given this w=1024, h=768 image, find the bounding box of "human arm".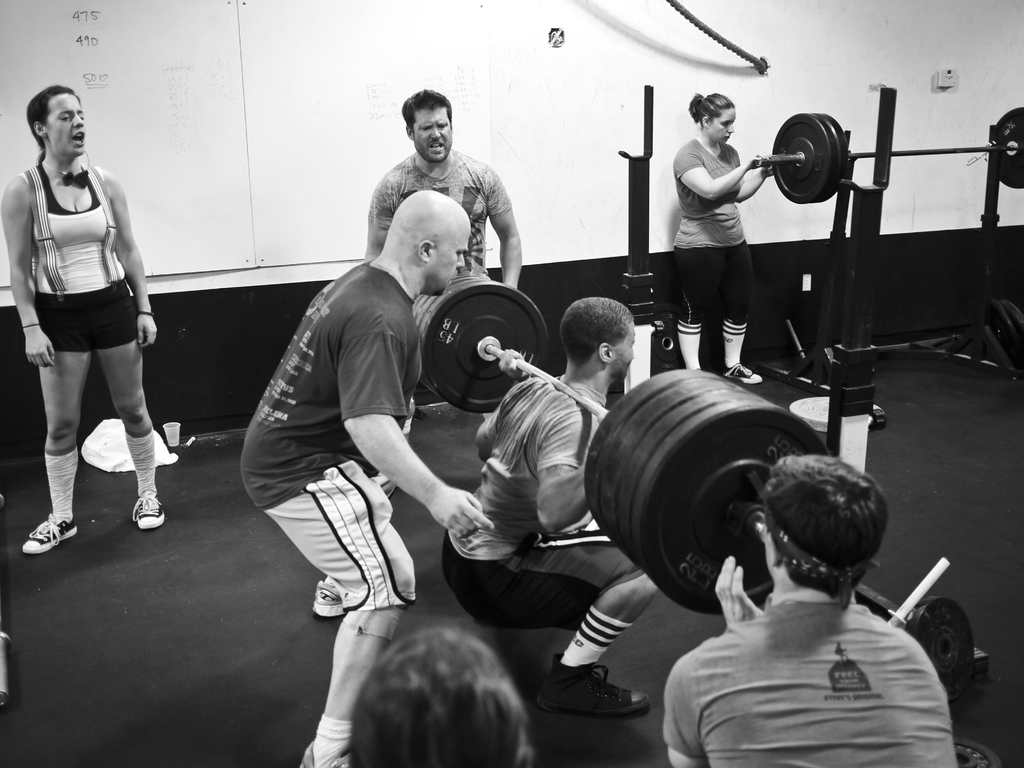
box(474, 415, 495, 461).
